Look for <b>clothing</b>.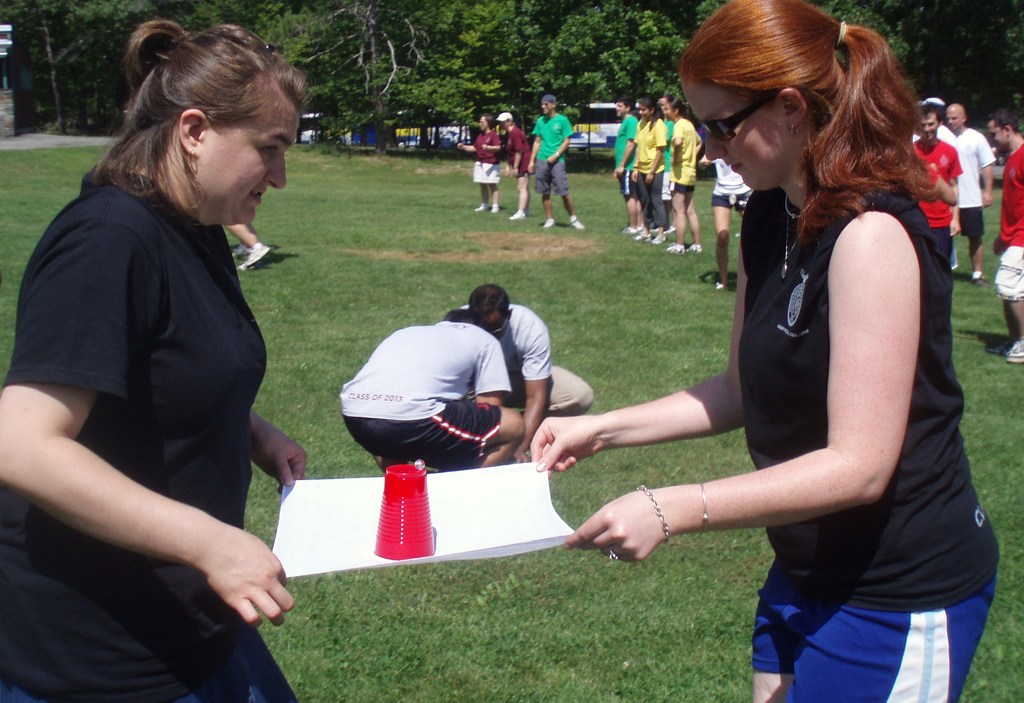
Found: crop(609, 114, 637, 194).
